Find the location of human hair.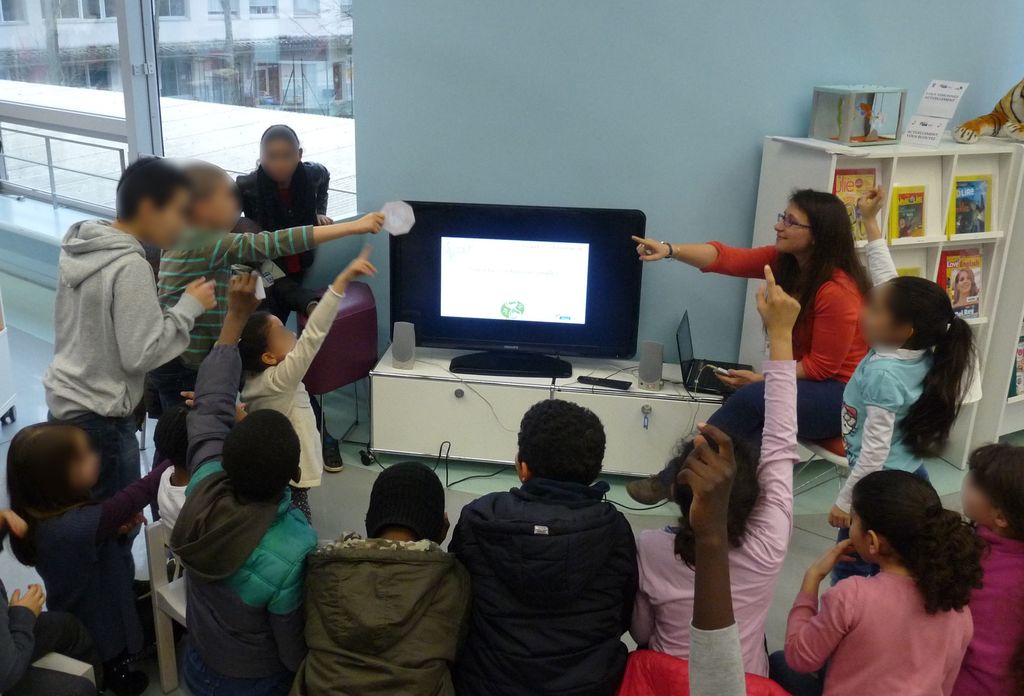
Location: (x1=661, y1=430, x2=761, y2=571).
